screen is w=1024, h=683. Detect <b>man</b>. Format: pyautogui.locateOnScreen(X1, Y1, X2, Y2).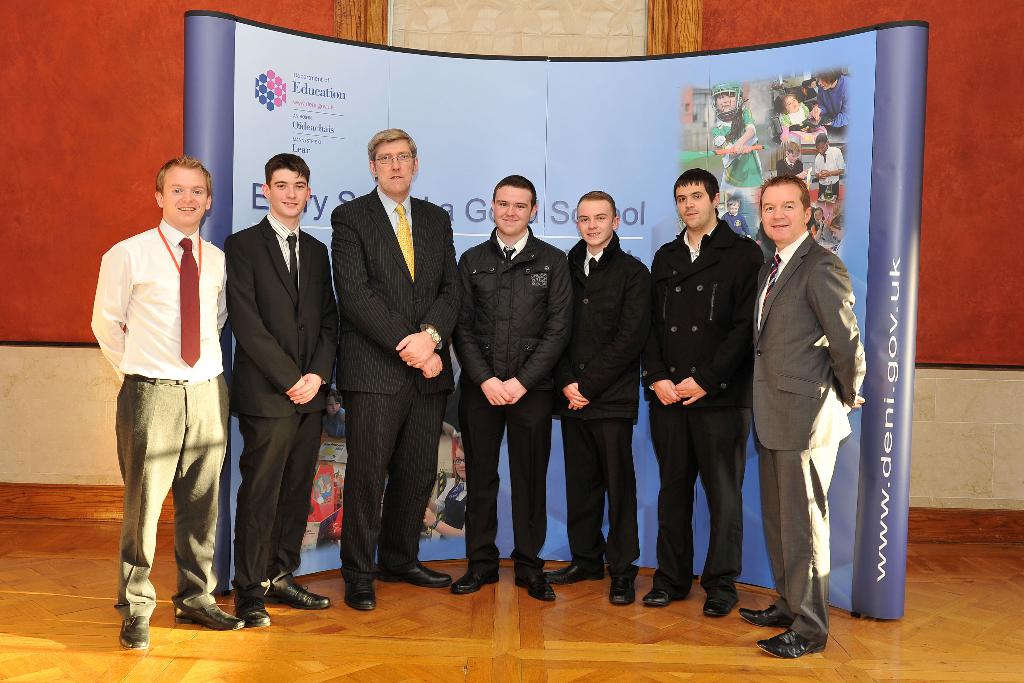
pyautogui.locateOnScreen(448, 176, 556, 604).
